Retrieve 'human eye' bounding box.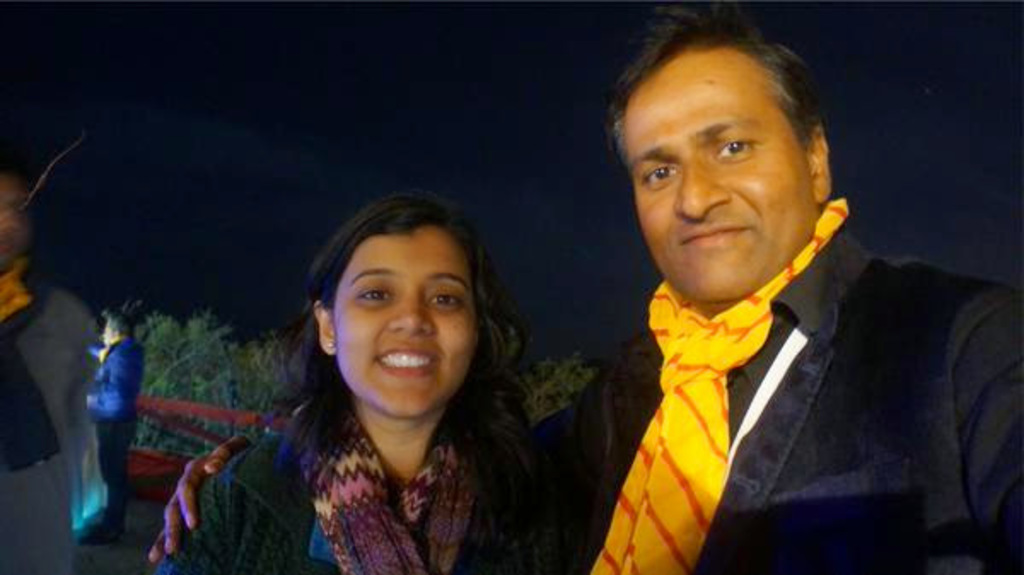
Bounding box: locate(423, 285, 466, 312).
